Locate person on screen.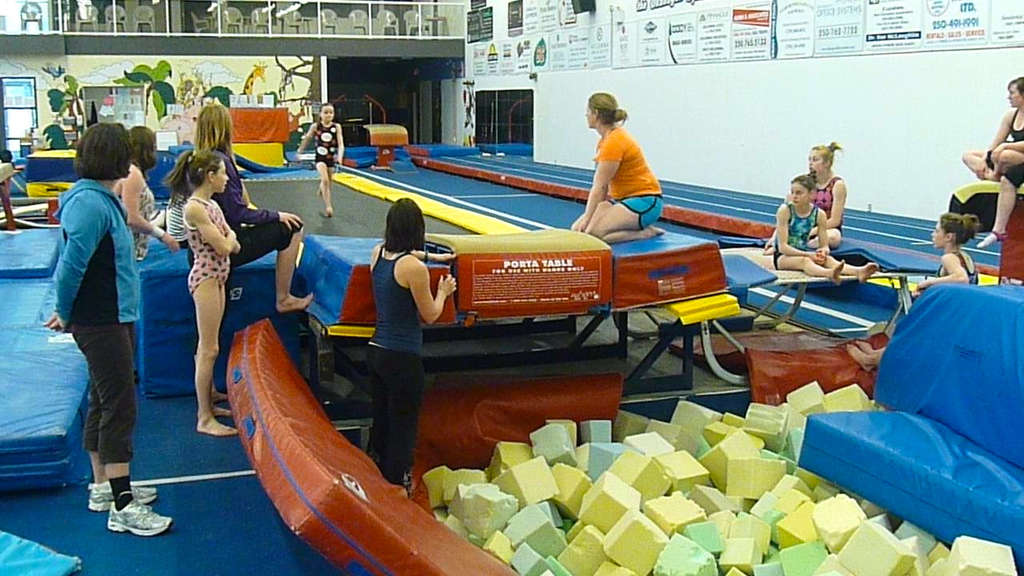
On screen at (x1=960, y1=76, x2=1023, y2=250).
